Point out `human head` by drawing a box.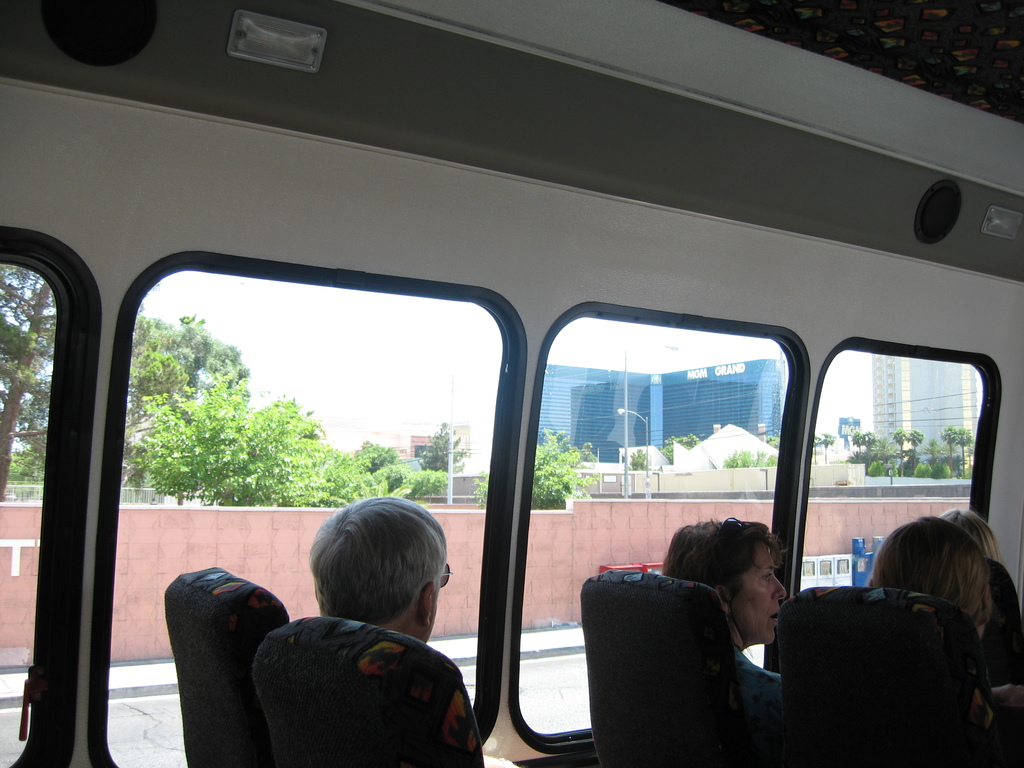
289:513:461:657.
